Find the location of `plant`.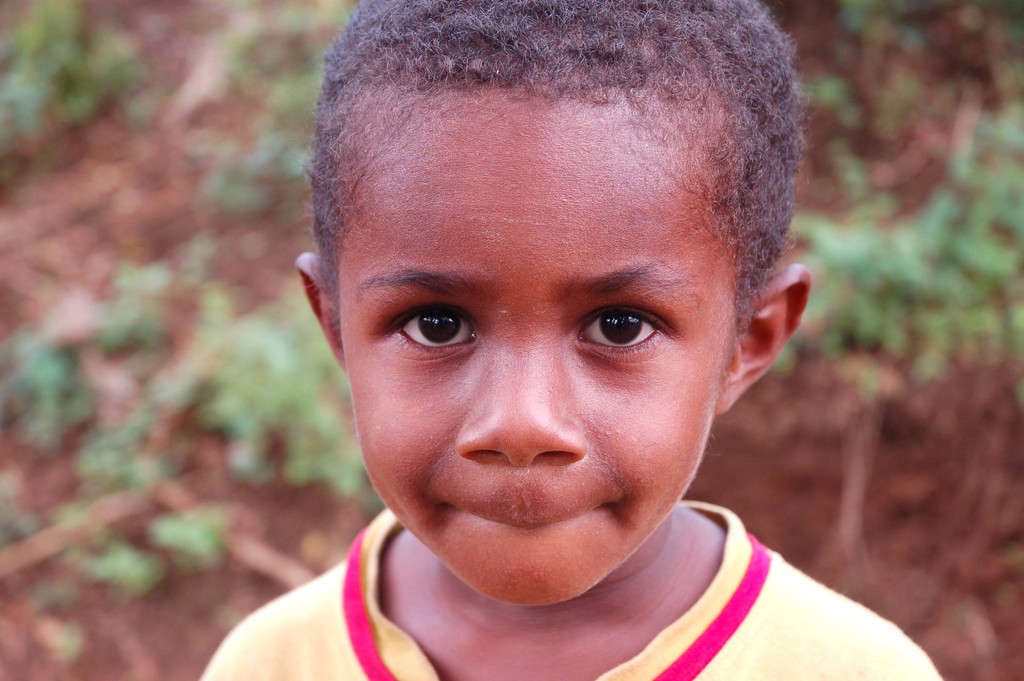
Location: (50, 427, 157, 486).
